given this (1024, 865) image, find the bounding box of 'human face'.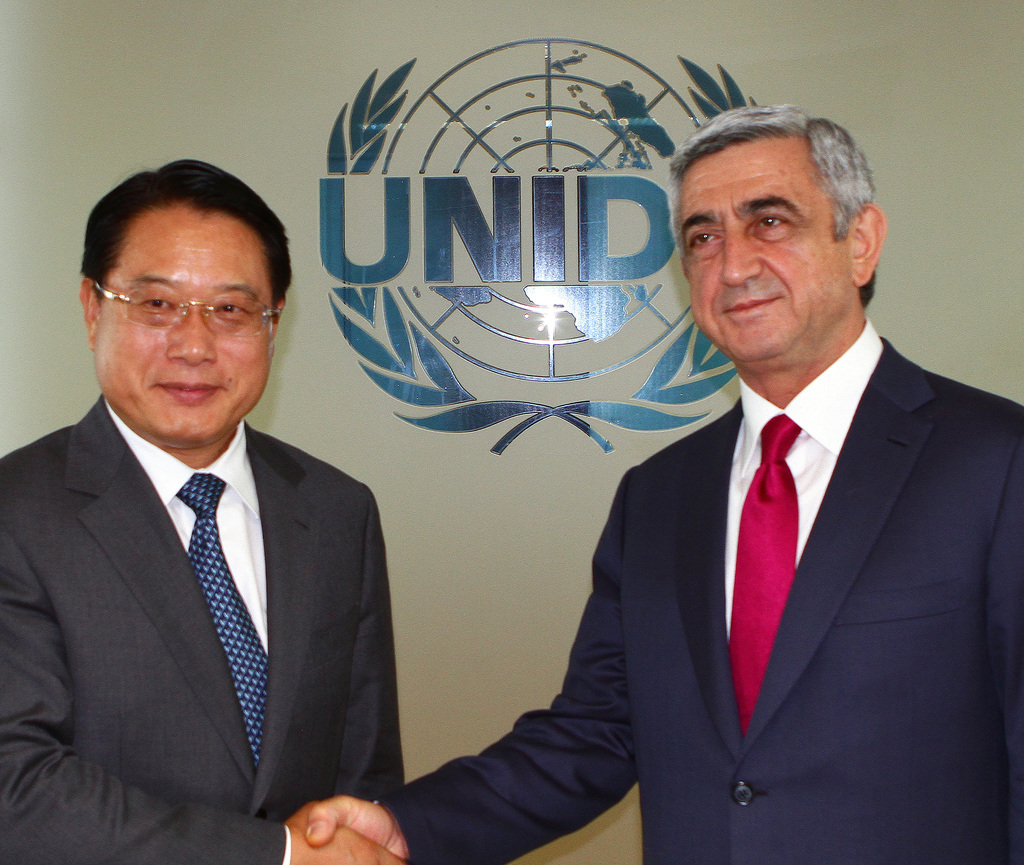
[x1=99, y1=202, x2=271, y2=445].
